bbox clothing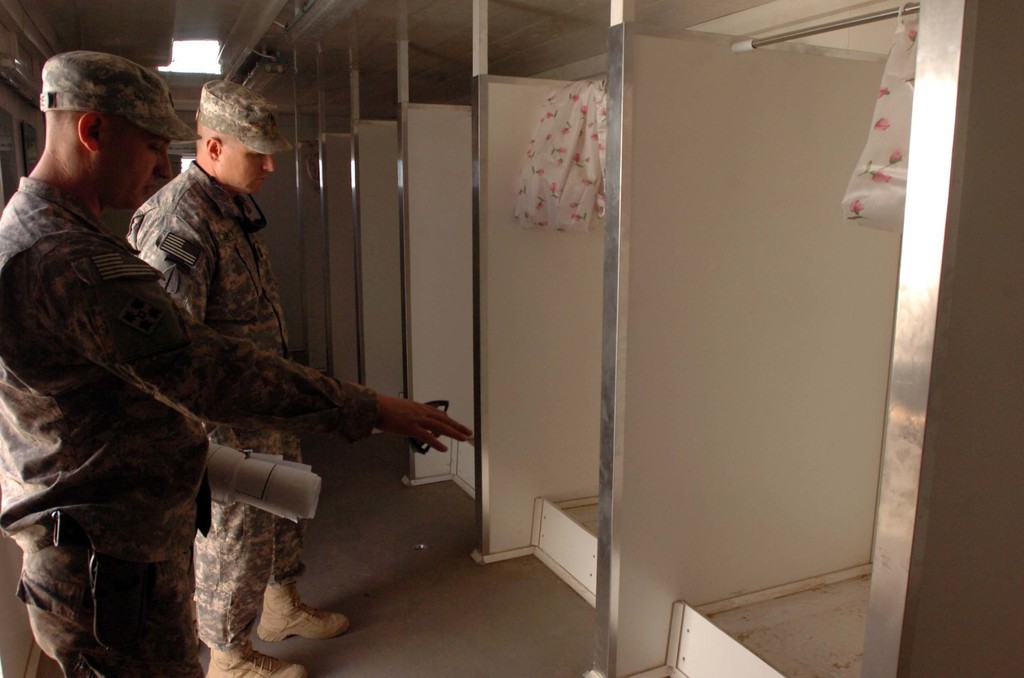
box(124, 155, 293, 651)
